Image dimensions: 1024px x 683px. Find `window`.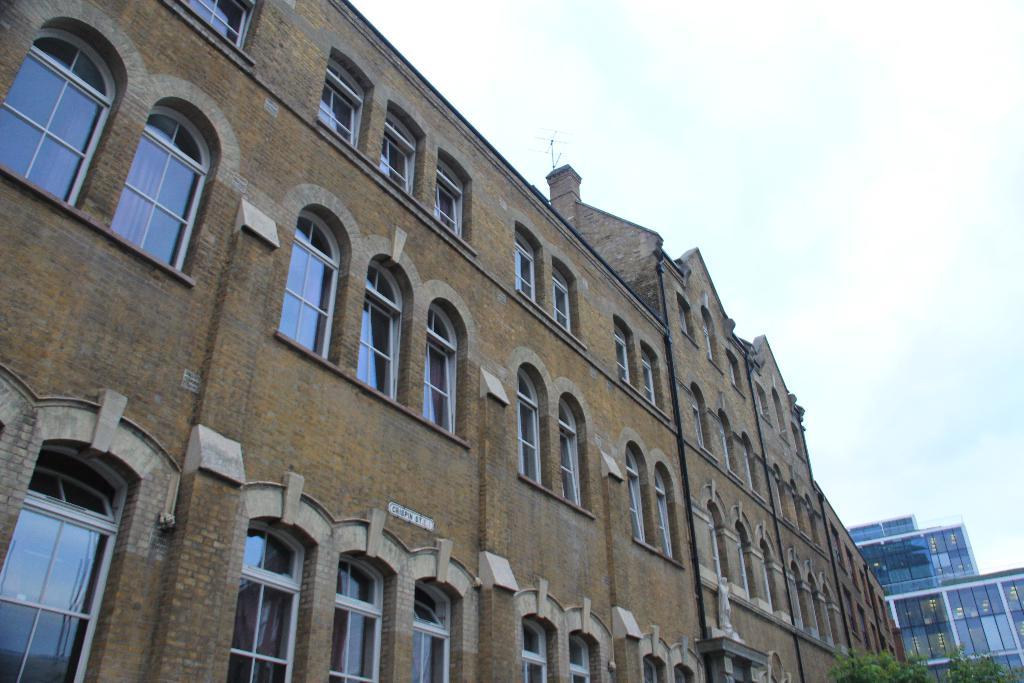
328 524 392 679.
